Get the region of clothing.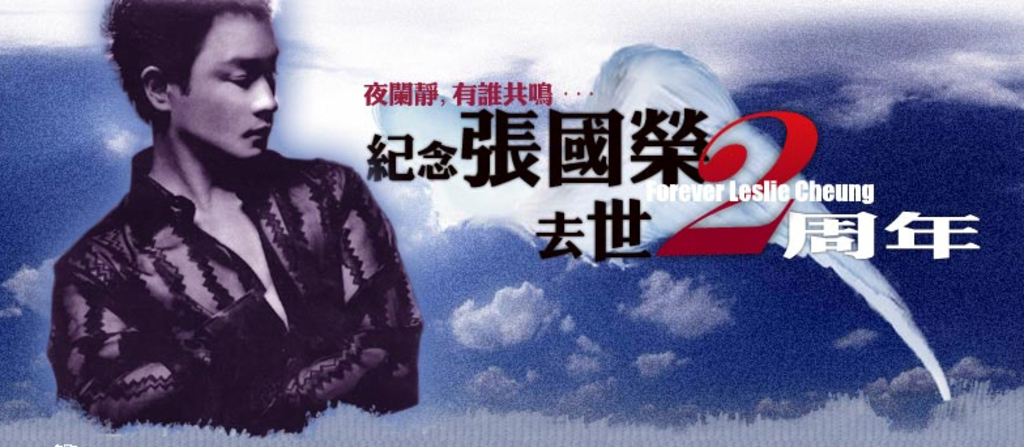
Rect(47, 94, 426, 437).
